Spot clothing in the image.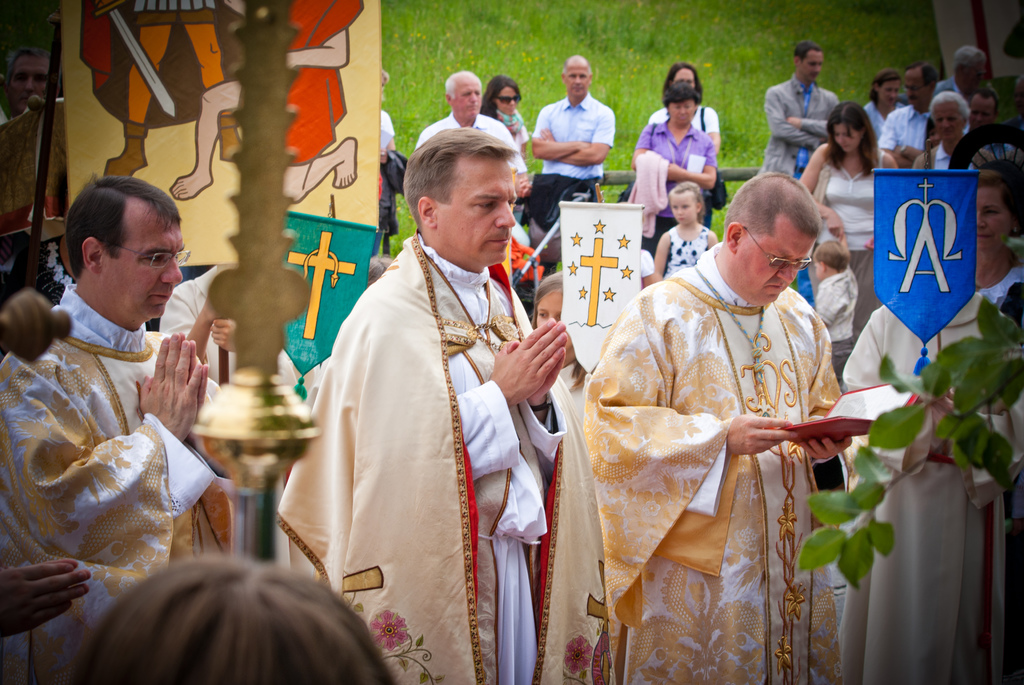
clothing found at region(812, 148, 890, 290).
